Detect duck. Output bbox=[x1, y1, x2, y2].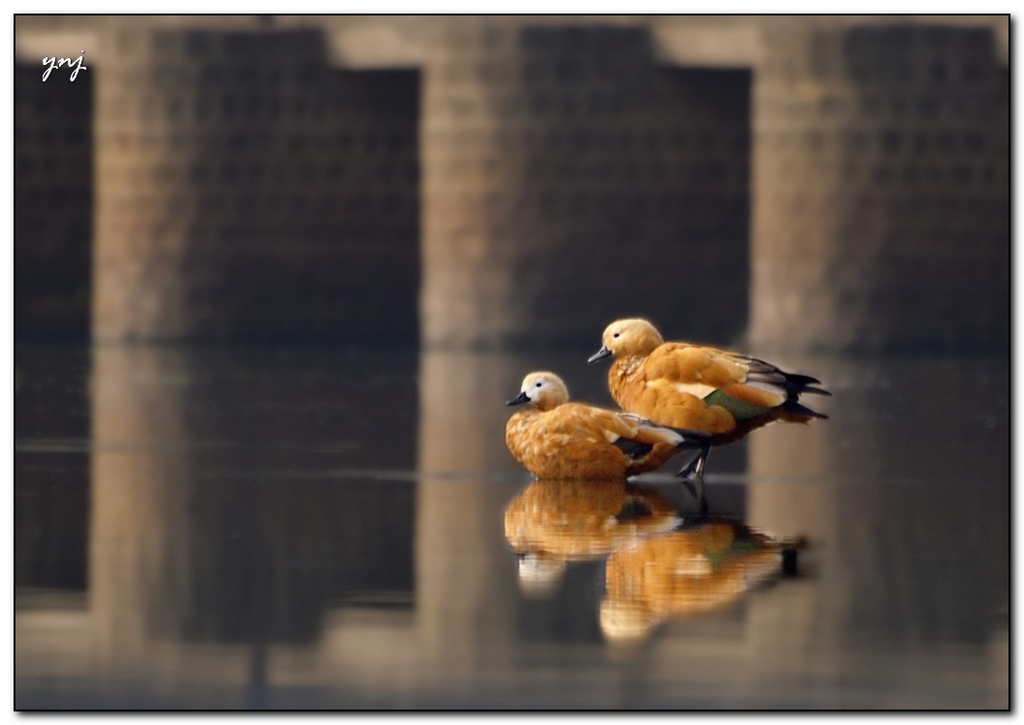
bbox=[501, 373, 713, 486].
